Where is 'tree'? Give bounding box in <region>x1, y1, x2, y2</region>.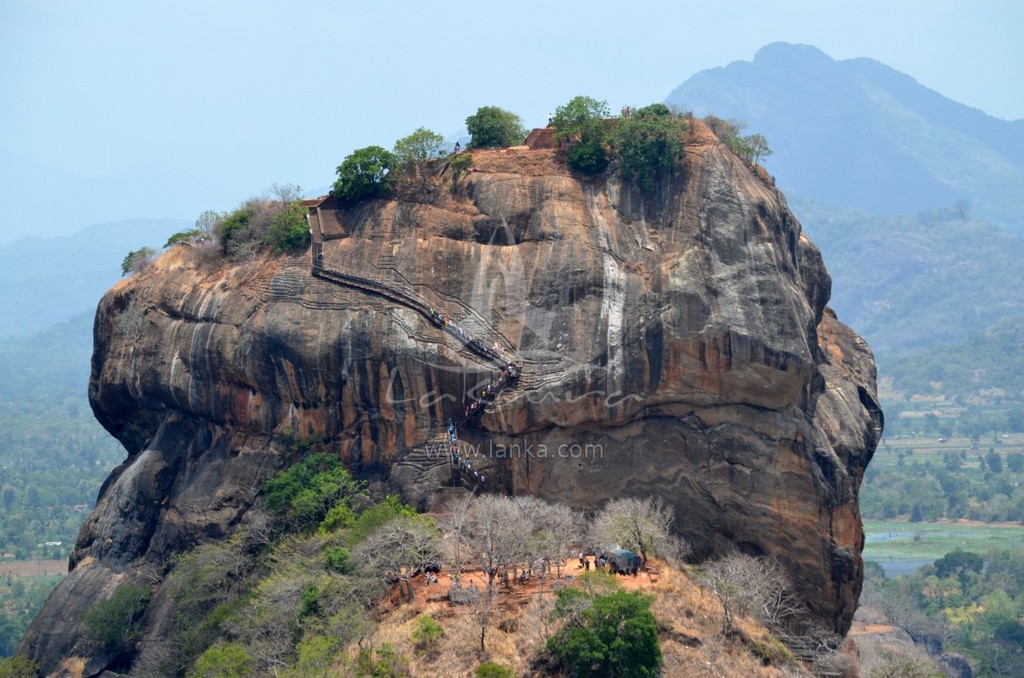
<region>465, 103, 531, 148</region>.
